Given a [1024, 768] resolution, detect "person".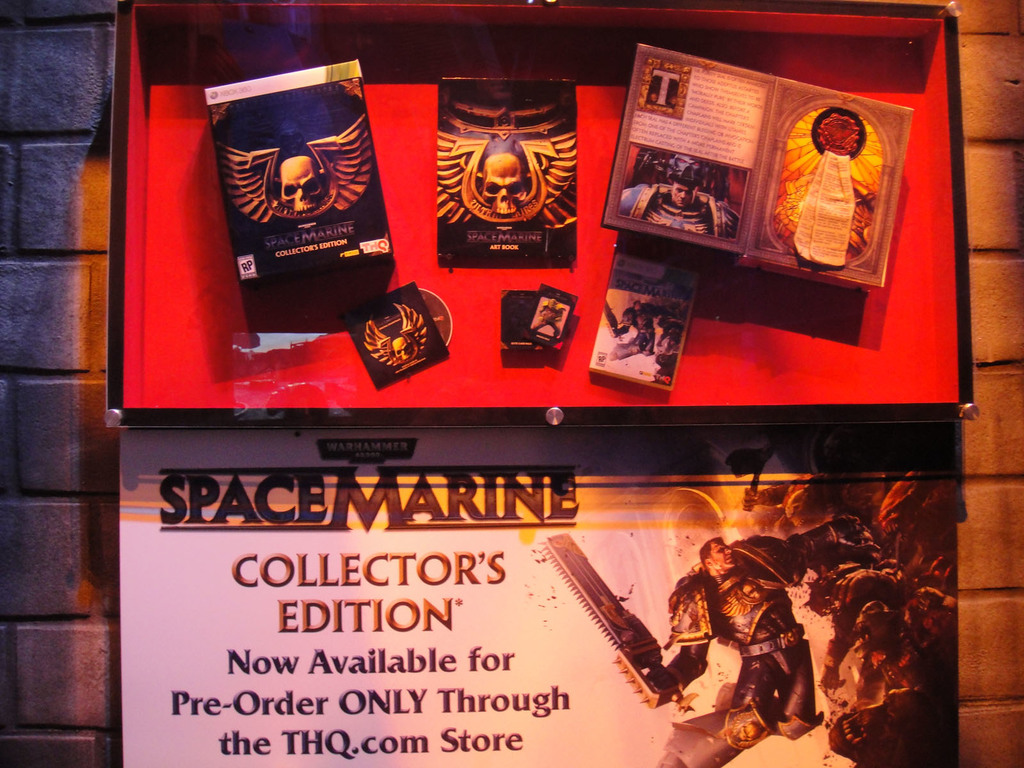
[left=661, top=504, right=884, bottom=748].
